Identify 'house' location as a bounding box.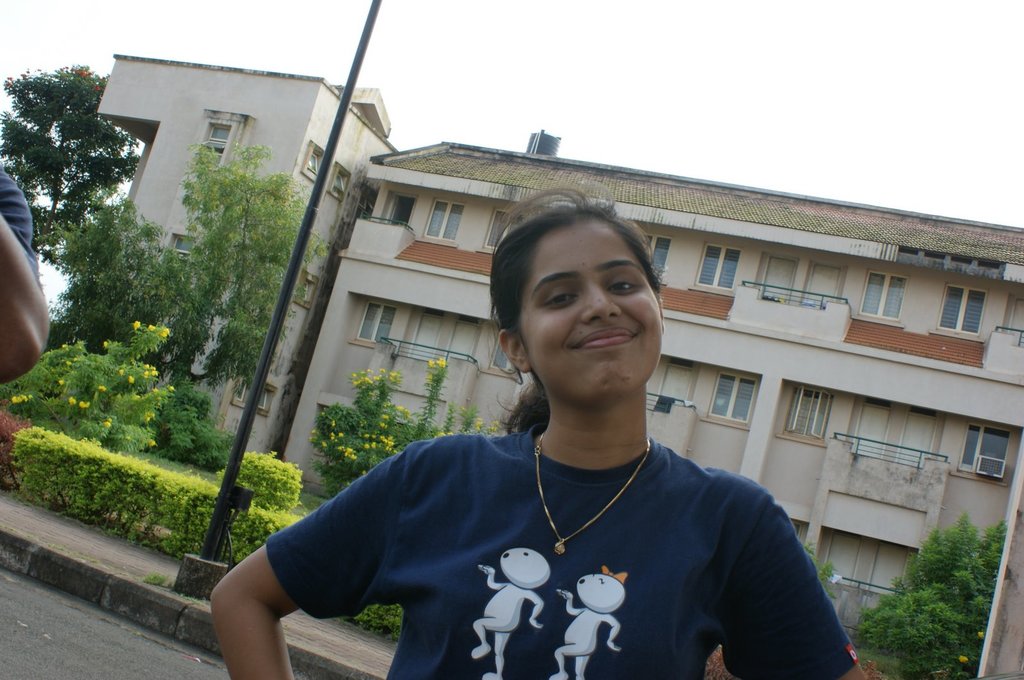
<box>141,65,980,634</box>.
